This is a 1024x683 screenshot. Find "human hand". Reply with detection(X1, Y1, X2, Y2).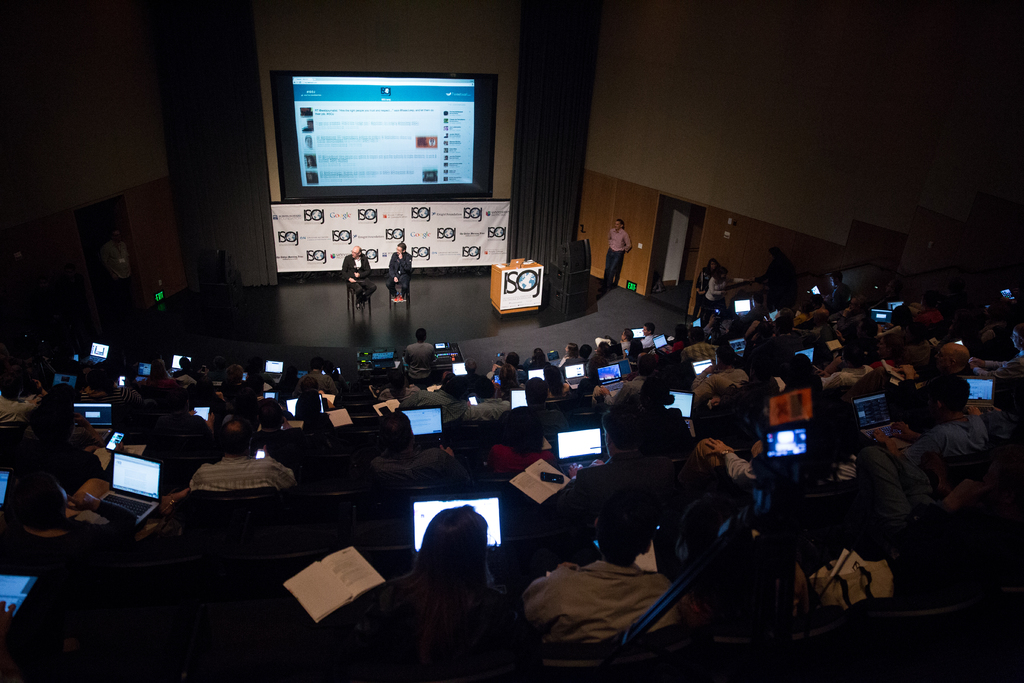
detection(441, 445, 457, 458).
